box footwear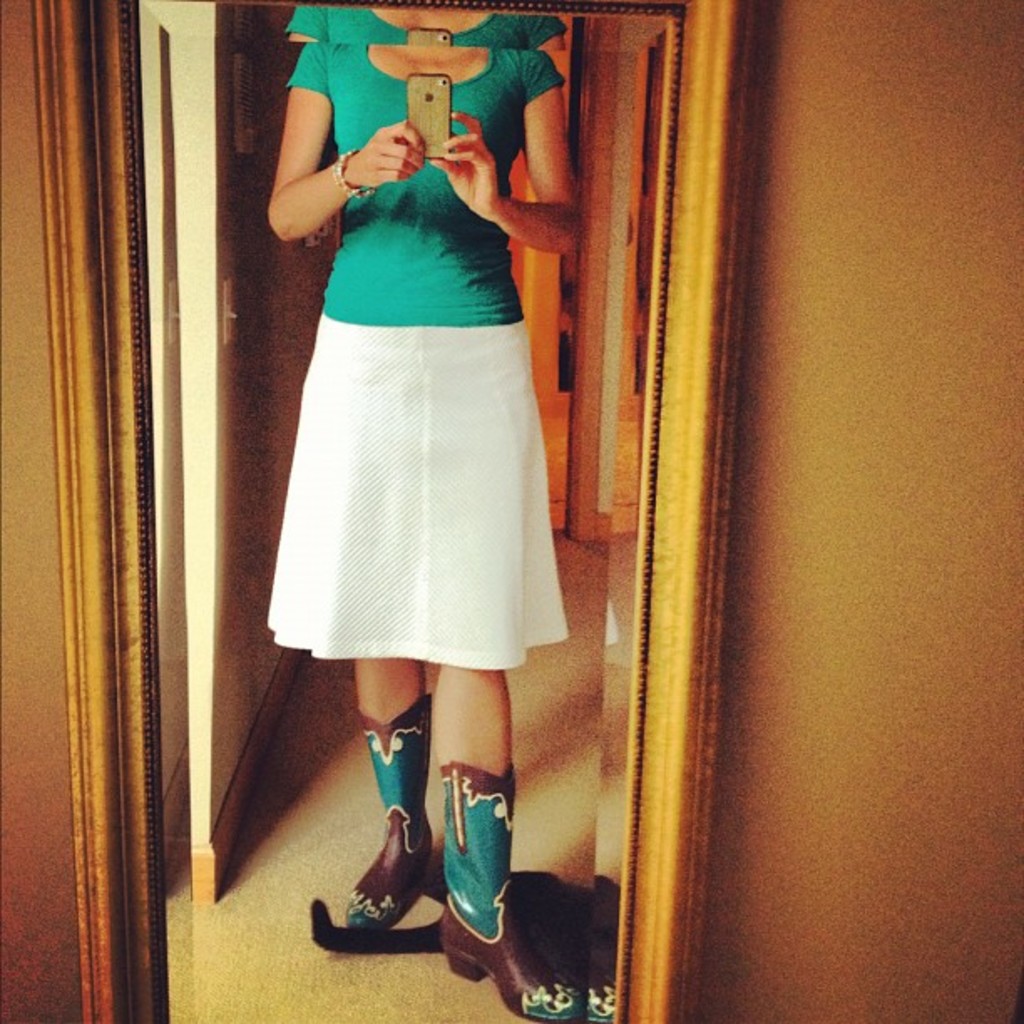
locate(330, 743, 455, 975)
